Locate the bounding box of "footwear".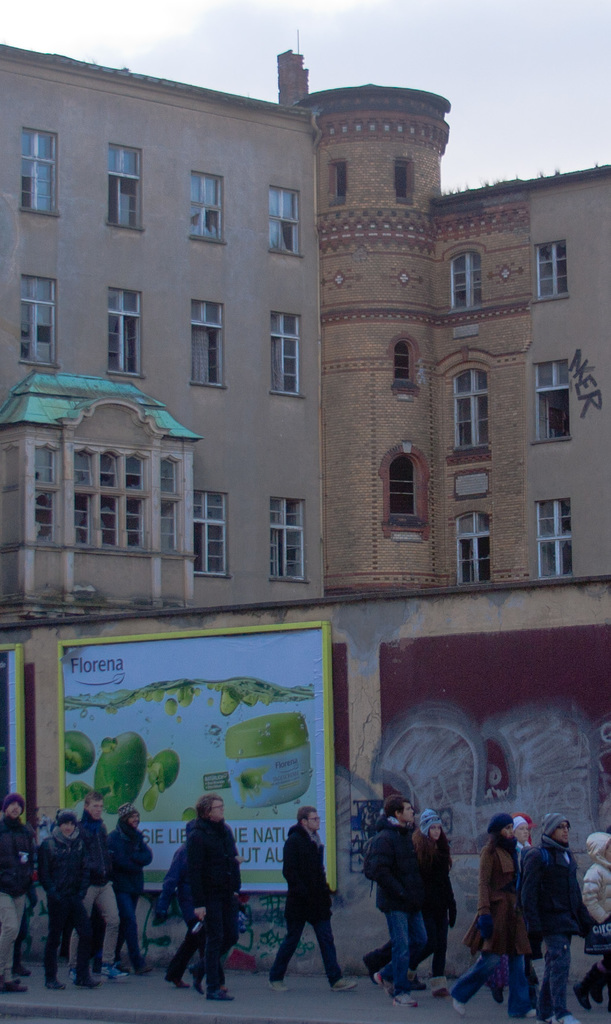
Bounding box: [left=184, top=964, right=205, bottom=994].
